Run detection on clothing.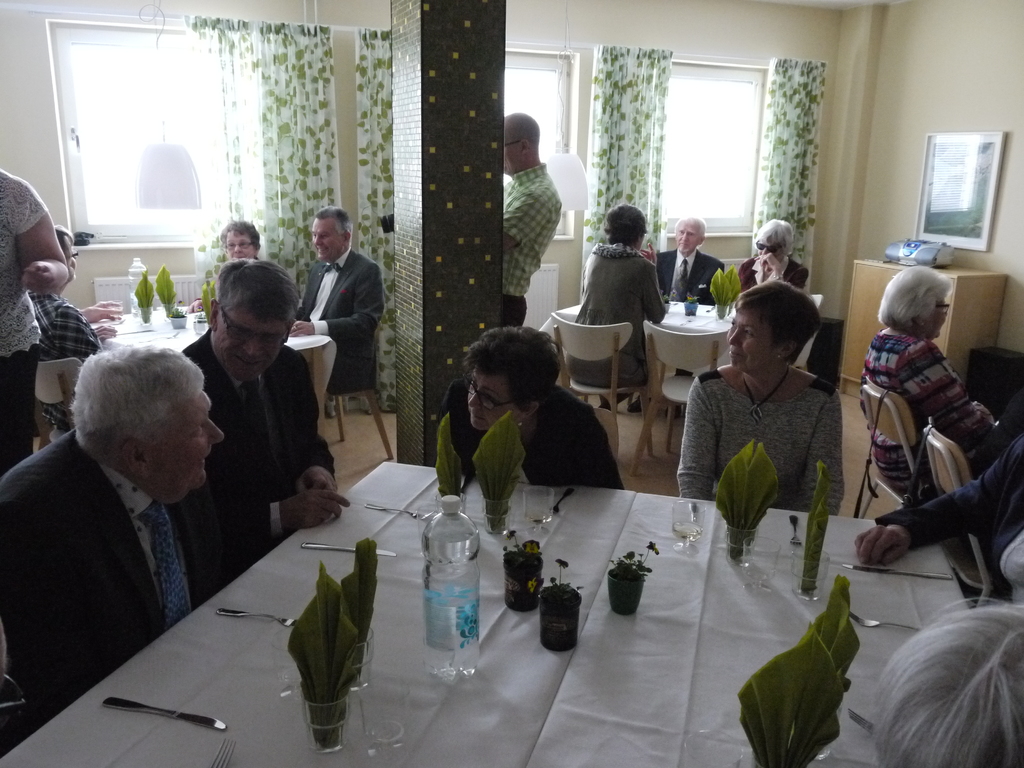
Result: 26:288:103:435.
